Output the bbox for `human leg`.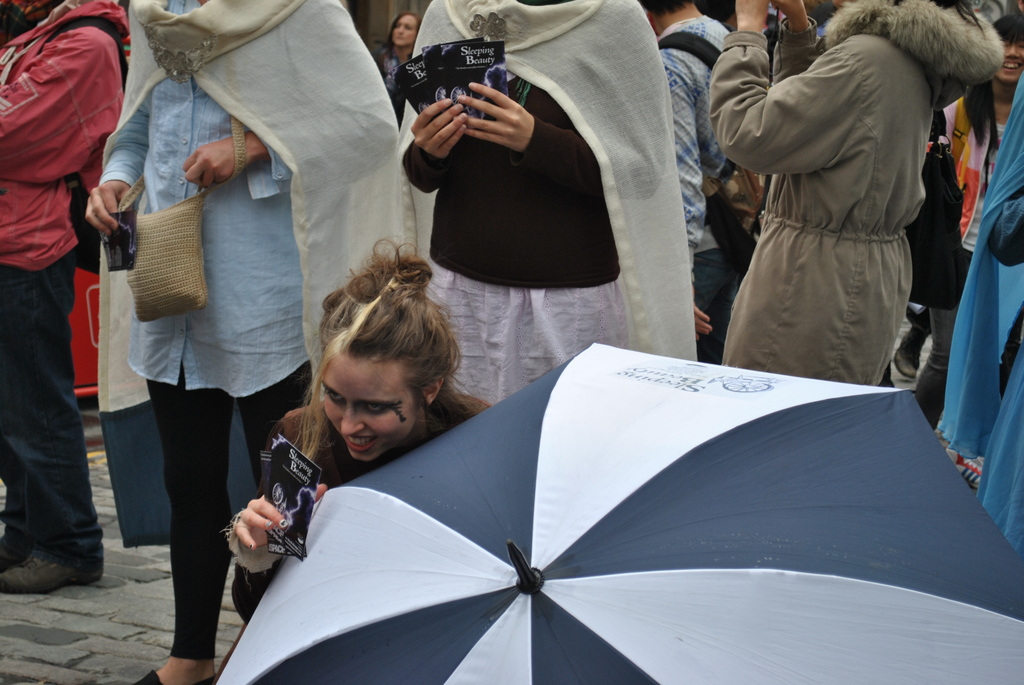
x1=135, y1=309, x2=232, y2=684.
